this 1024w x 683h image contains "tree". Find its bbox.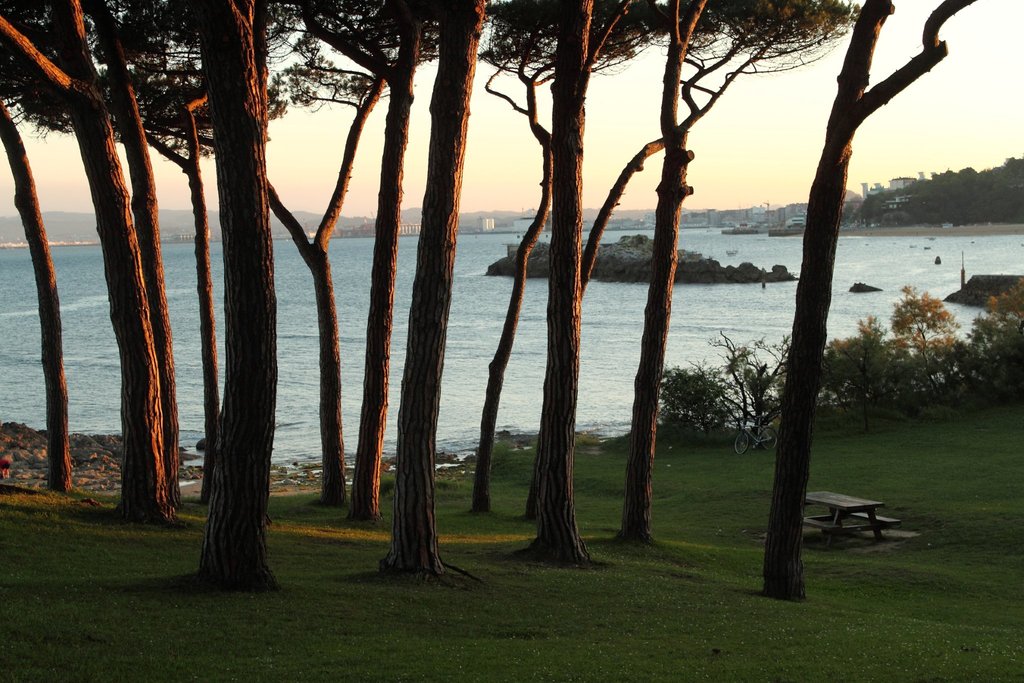
pyautogui.locateOnScreen(261, 0, 391, 501).
